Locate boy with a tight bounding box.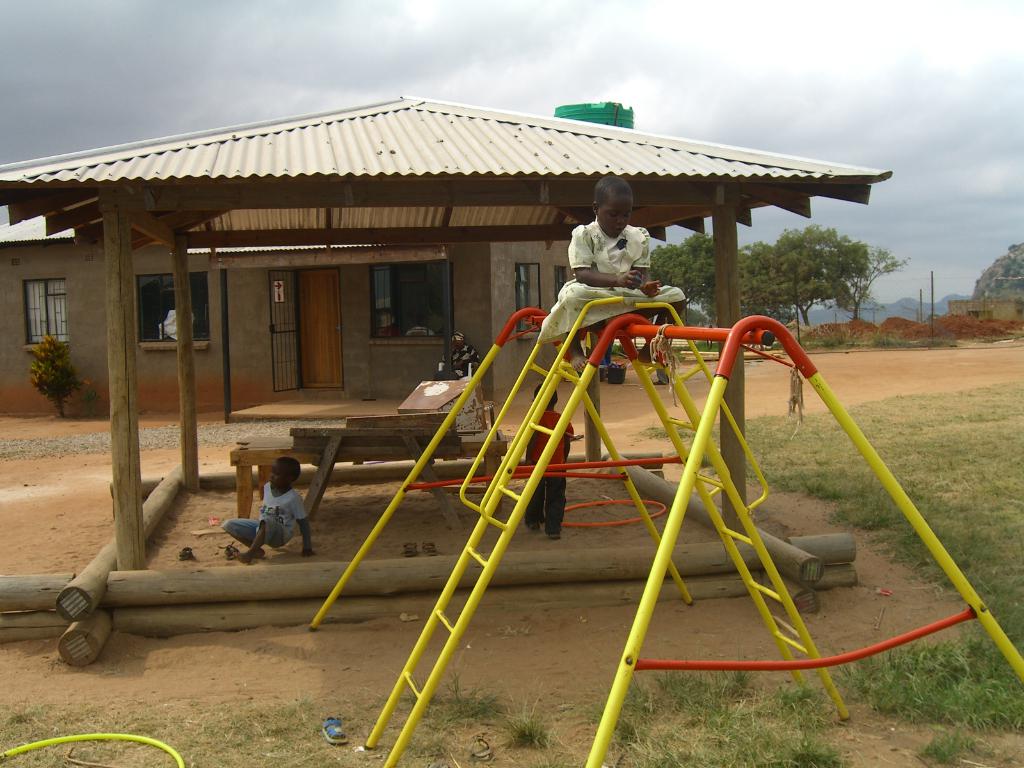
rect(215, 453, 316, 575).
